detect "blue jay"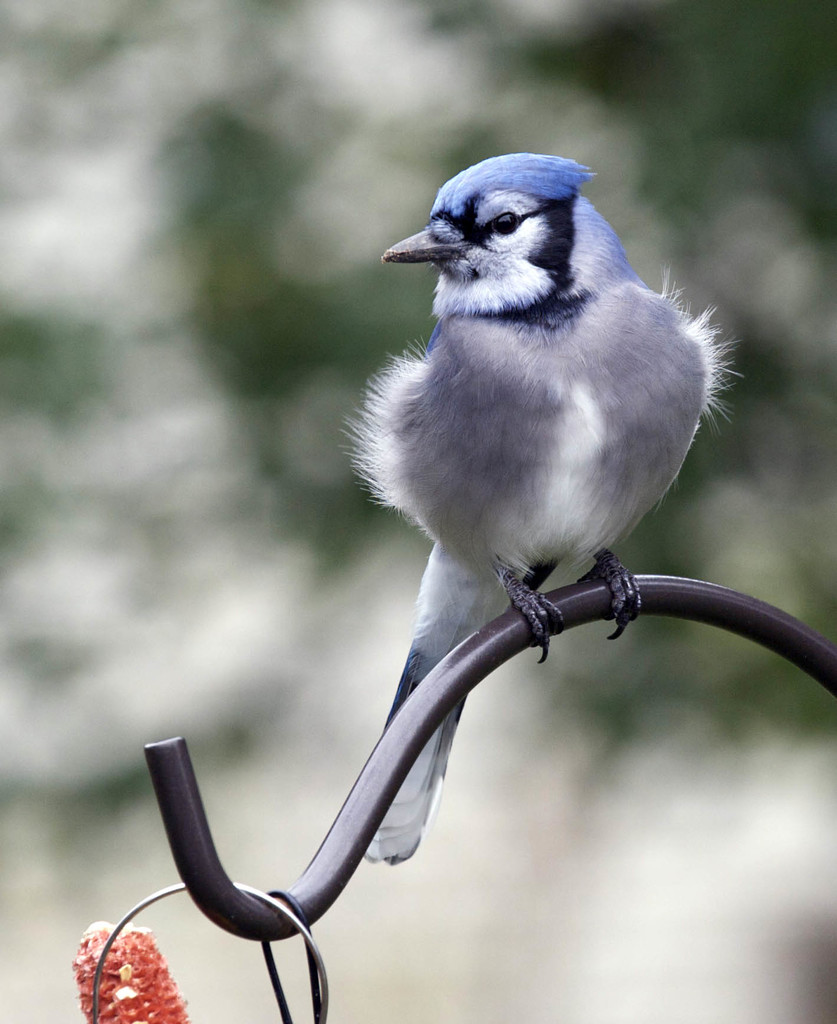
left=335, top=147, right=746, bottom=868
